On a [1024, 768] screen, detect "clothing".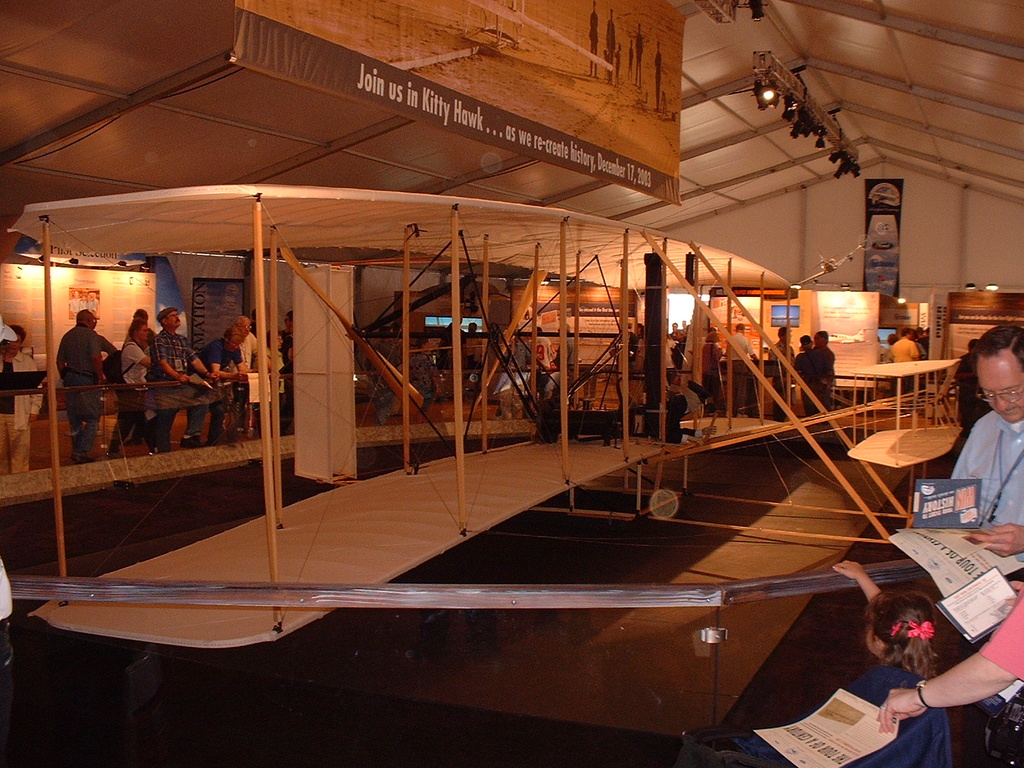
box=[980, 586, 1023, 682].
